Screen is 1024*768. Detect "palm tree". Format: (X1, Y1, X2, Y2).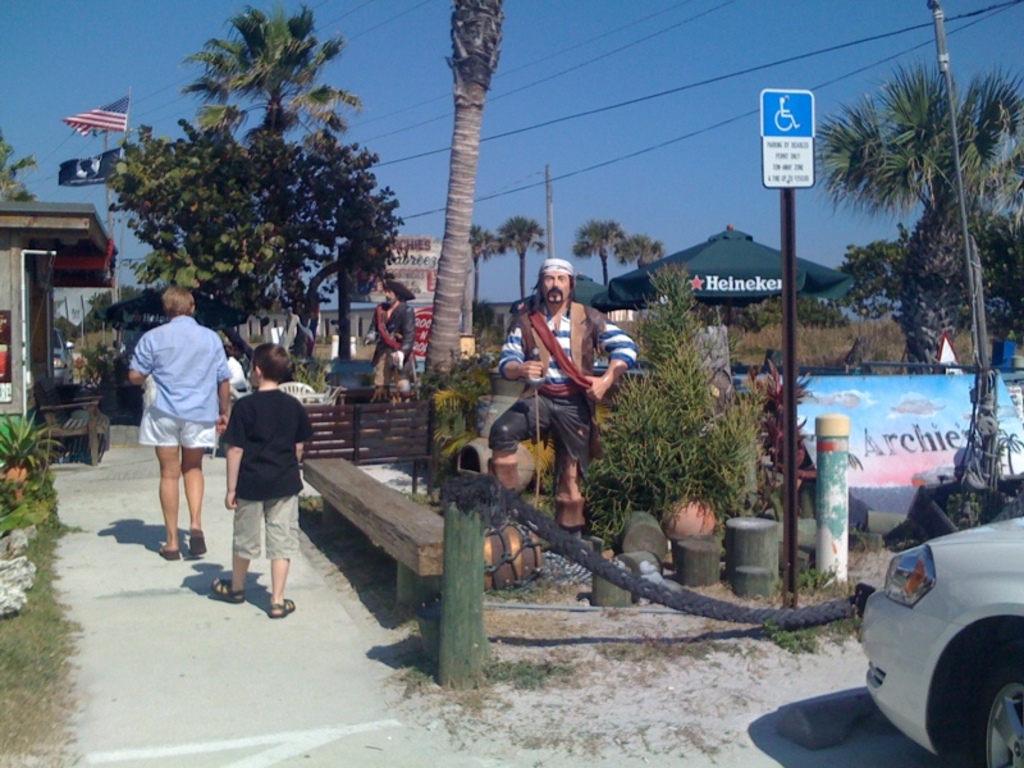
(503, 214, 545, 361).
